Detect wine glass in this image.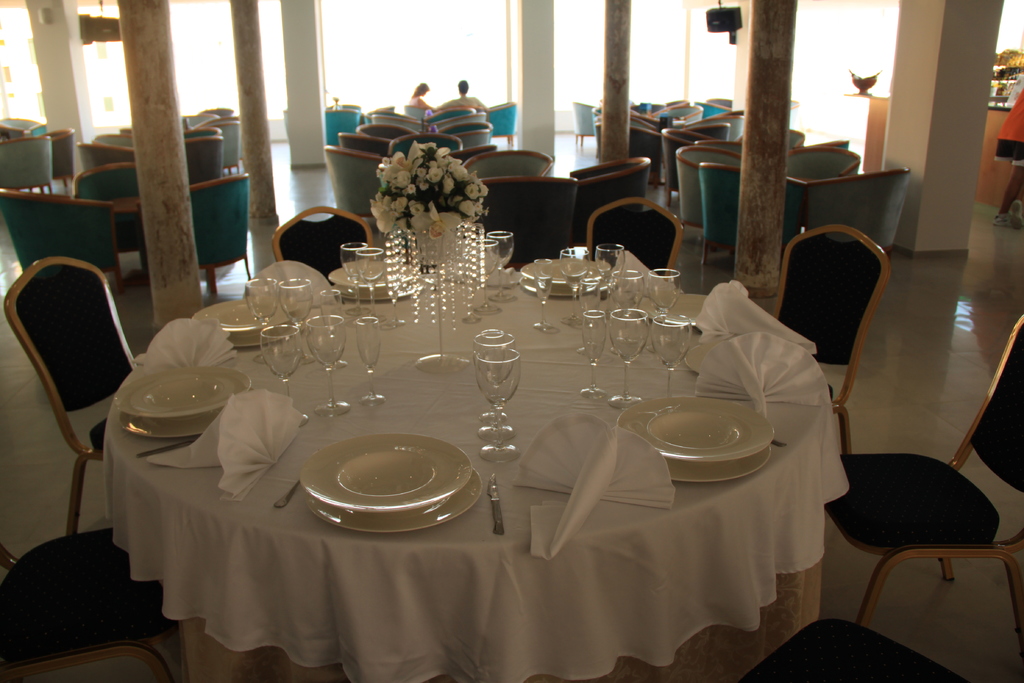
Detection: {"left": 259, "top": 325, "right": 310, "bottom": 428}.
